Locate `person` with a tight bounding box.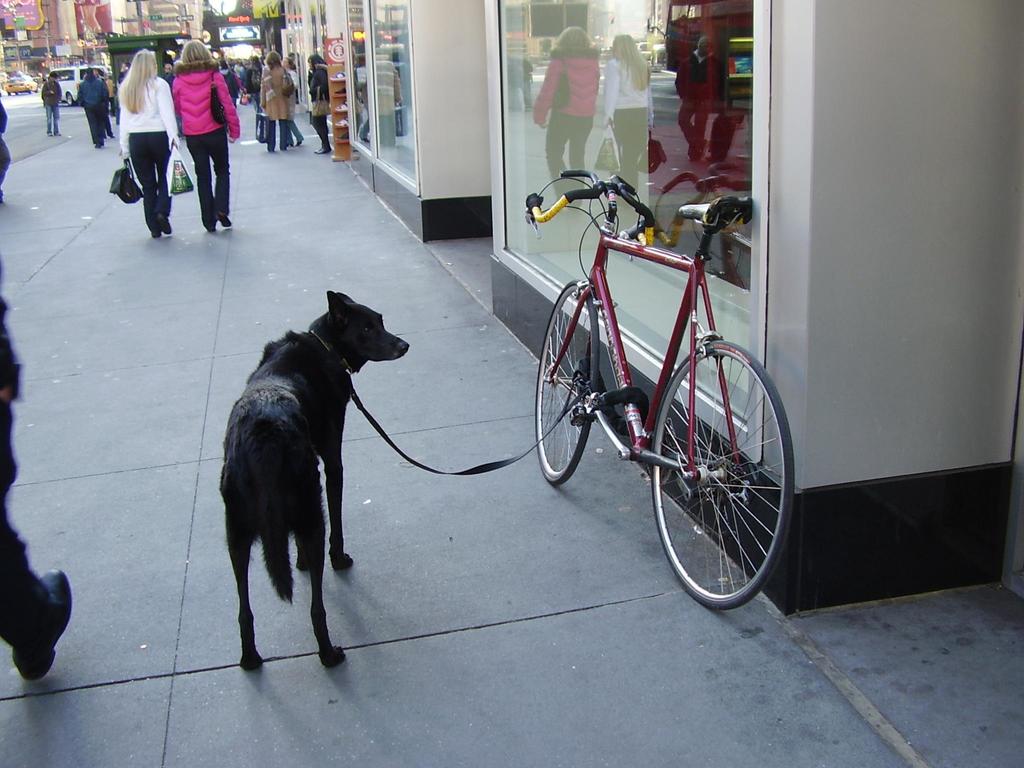
[x1=170, y1=42, x2=241, y2=232].
